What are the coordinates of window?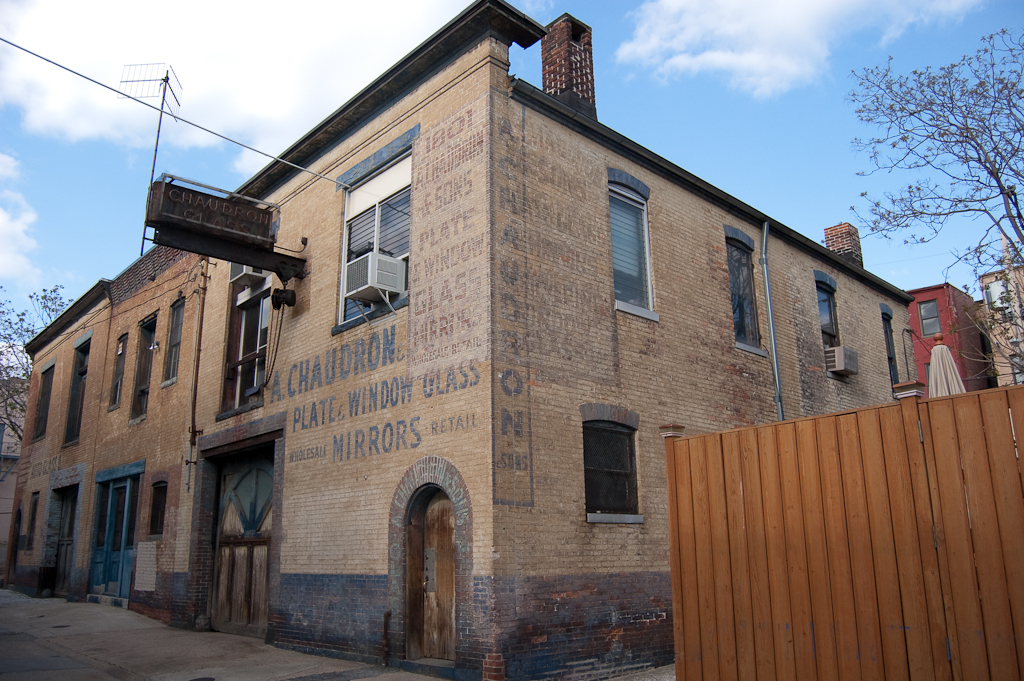
(x1=881, y1=303, x2=905, y2=390).
